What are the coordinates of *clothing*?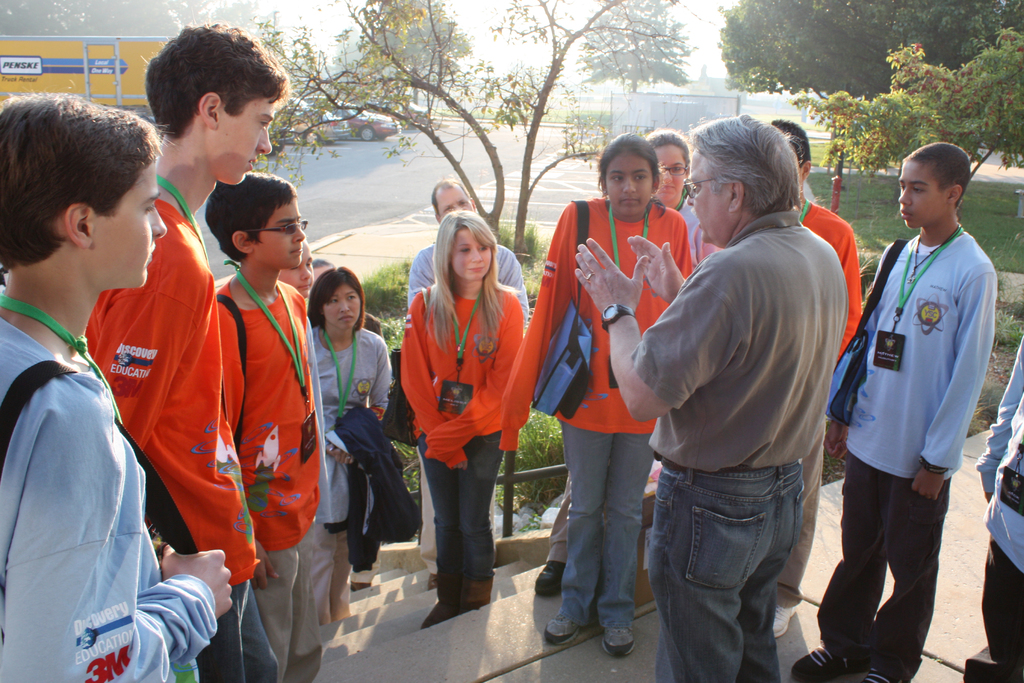
(404, 236, 527, 577).
